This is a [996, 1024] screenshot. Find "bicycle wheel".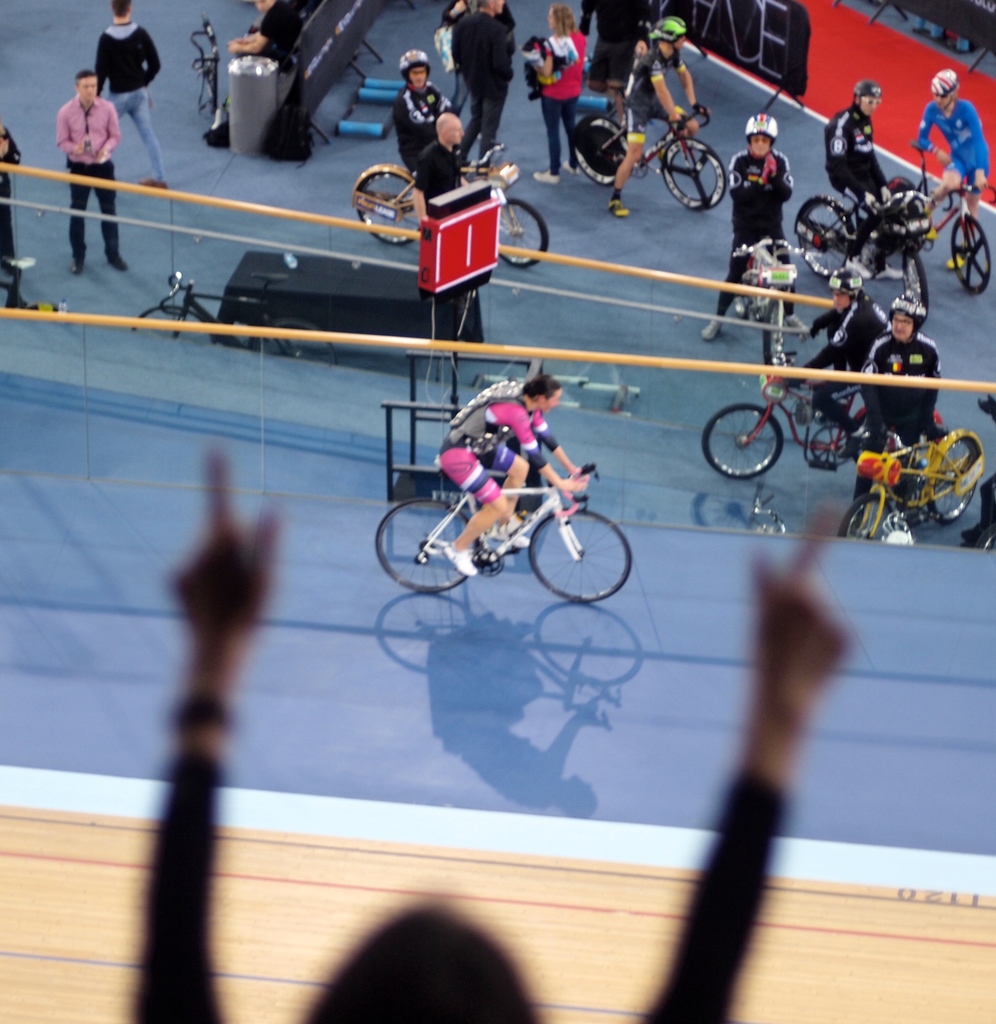
Bounding box: left=927, top=435, right=981, bottom=526.
